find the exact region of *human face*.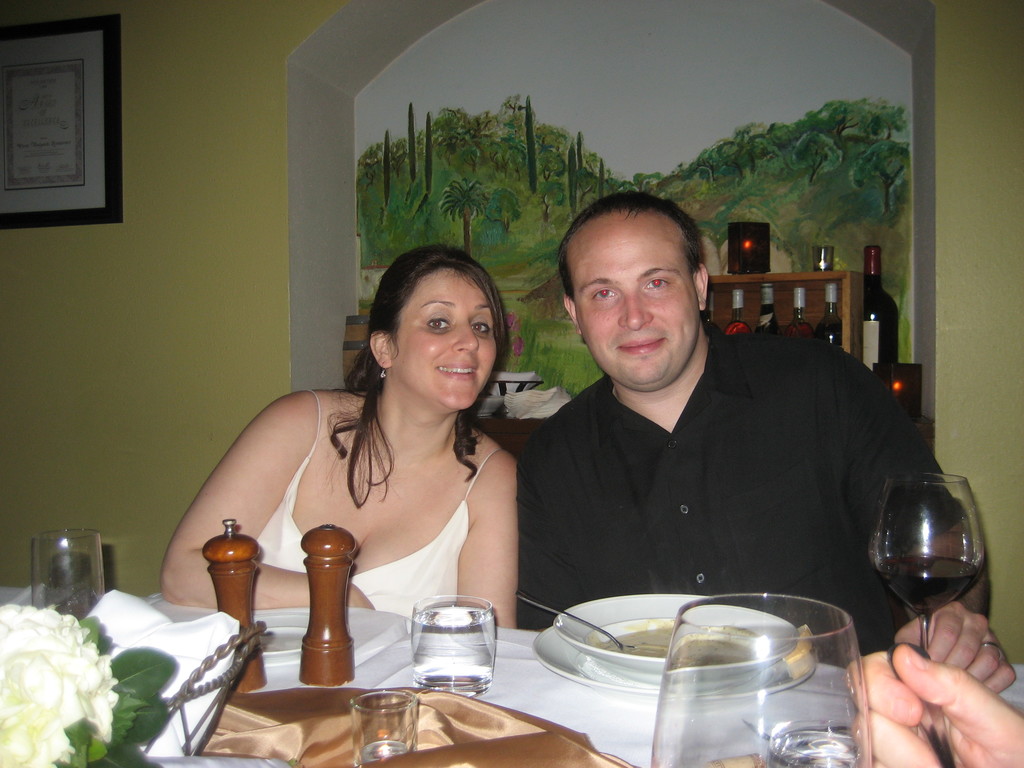
Exact region: {"left": 387, "top": 266, "right": 497, "bottom": 408}.
